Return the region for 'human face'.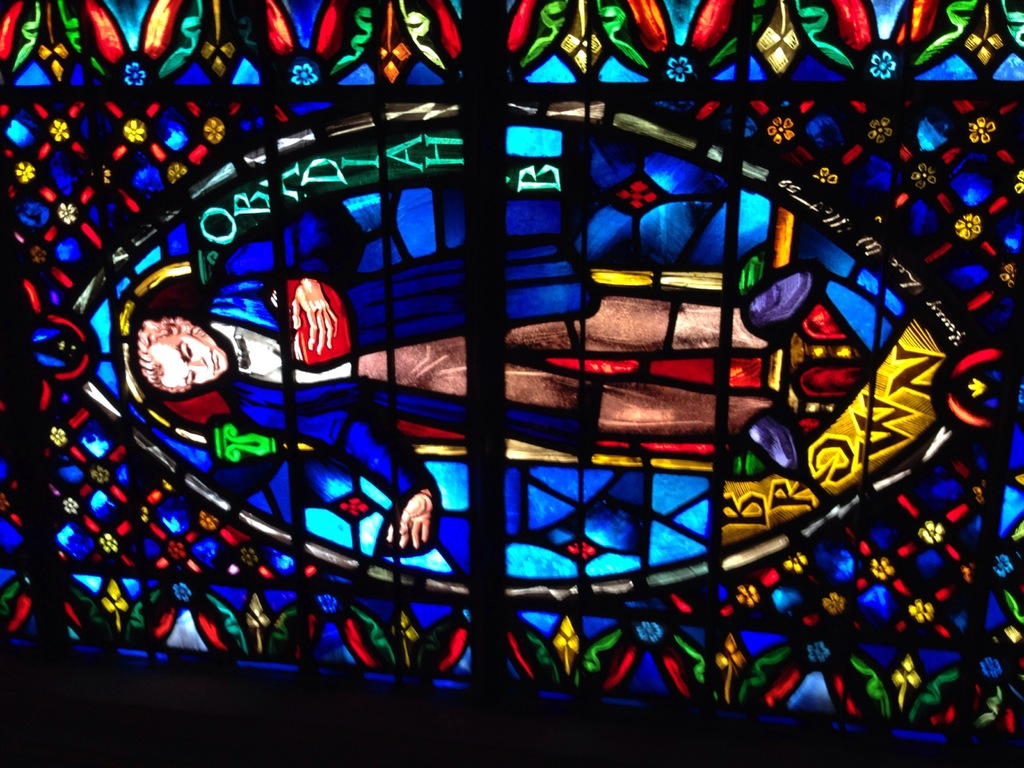
{"x1": 160, "y1": 328, "x2": 221, "y2": 383}.
